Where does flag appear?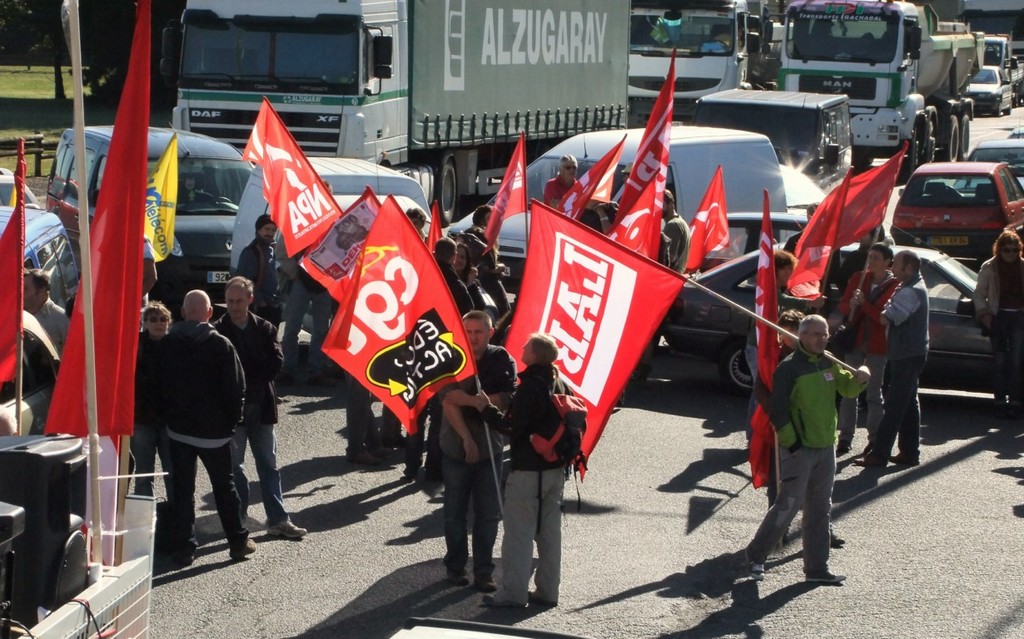
Appears at BBox(791, 166, 856, 299).
